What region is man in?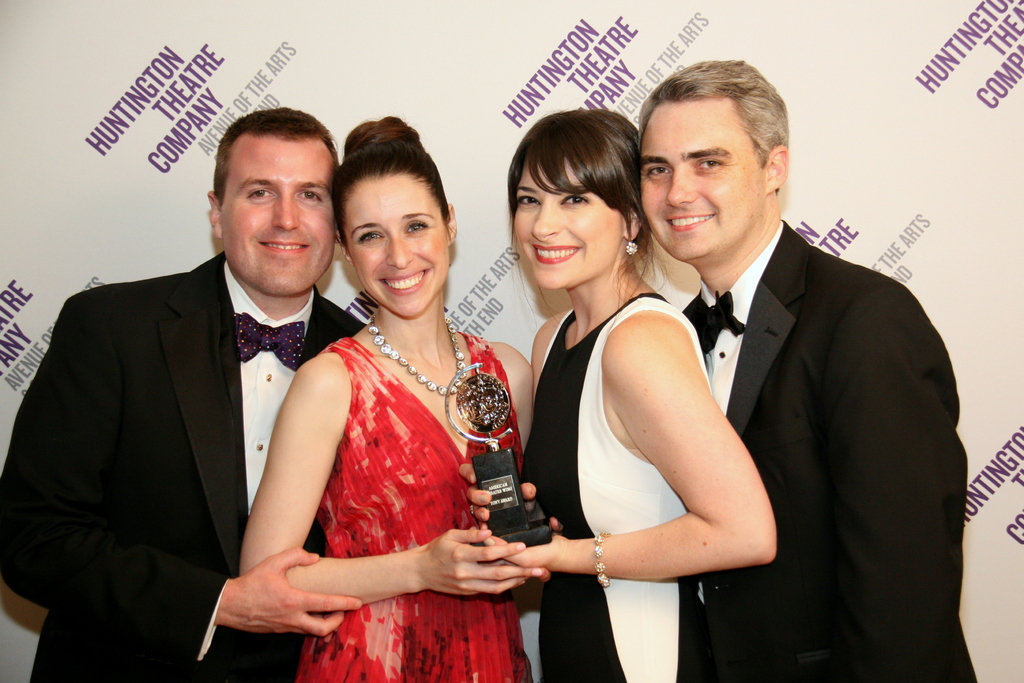
0, 106, 369, 682.
